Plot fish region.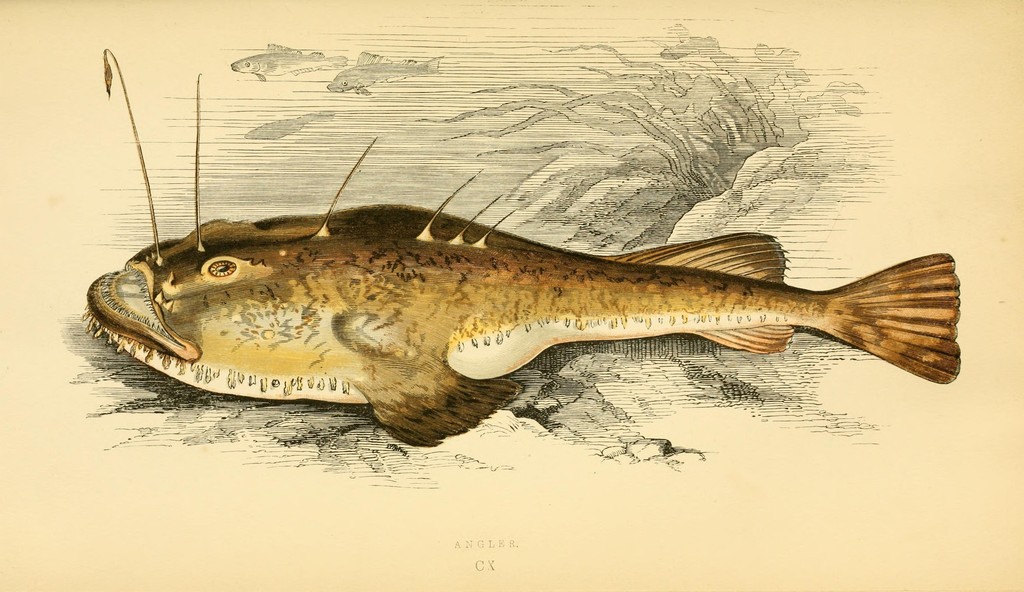
Plotted at 76, 49, 959, 448.
